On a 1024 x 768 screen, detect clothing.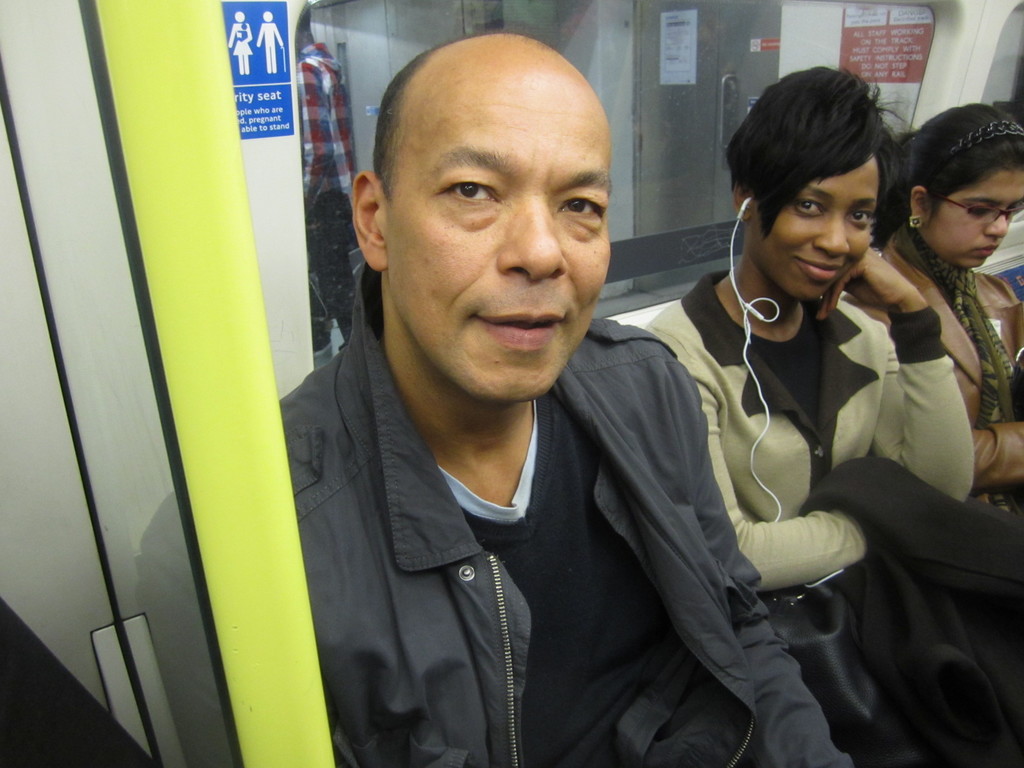
<bbox>847, 225, 1023, 513</bbox>.
